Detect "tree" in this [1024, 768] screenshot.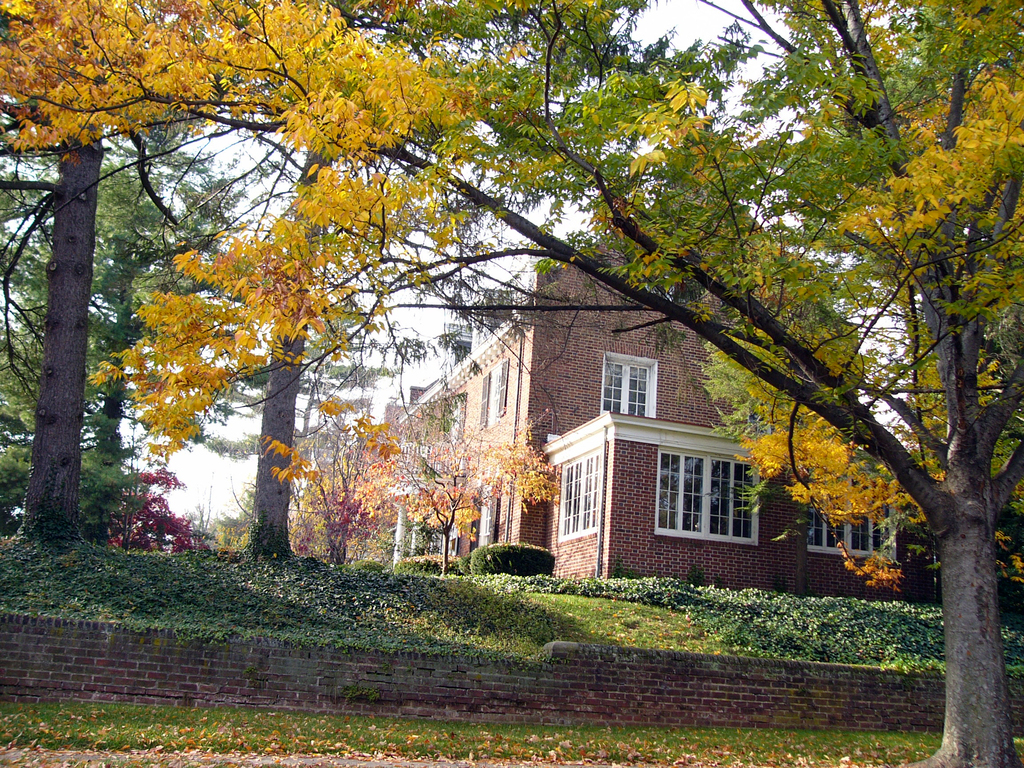
Detection: <box>161,0,868,569</box>.
